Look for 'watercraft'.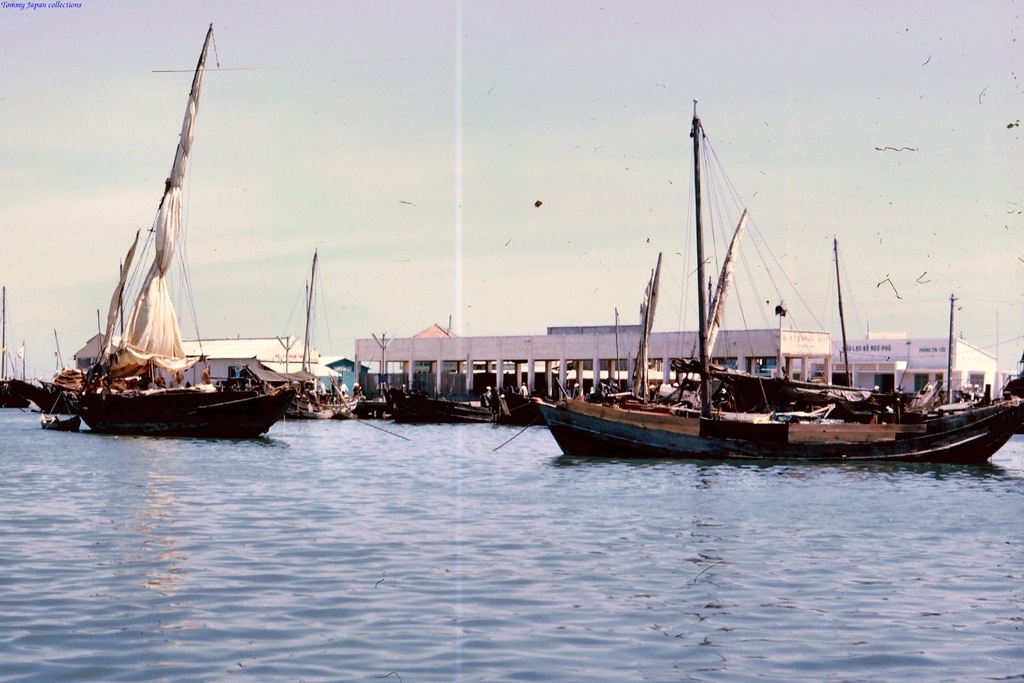
Found: (x1=27, y1=59, x2=330, y2=432).
